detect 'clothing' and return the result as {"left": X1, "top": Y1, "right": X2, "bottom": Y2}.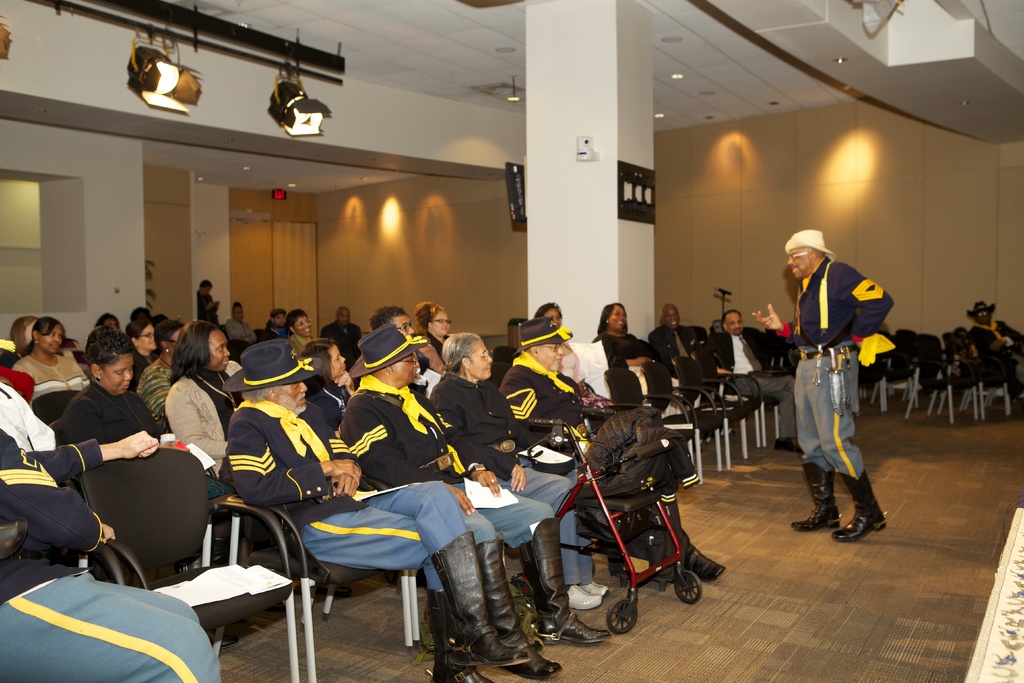
{"left": 336, "top": 377, "right": 563, "bottom": 566}.
